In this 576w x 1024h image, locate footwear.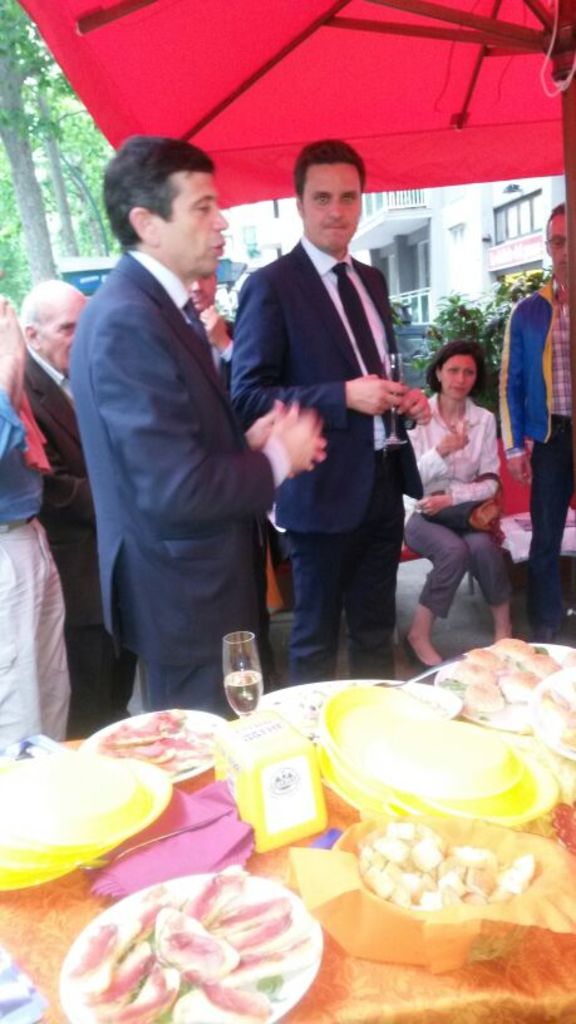
Bounding box: 528:605:560:654.
